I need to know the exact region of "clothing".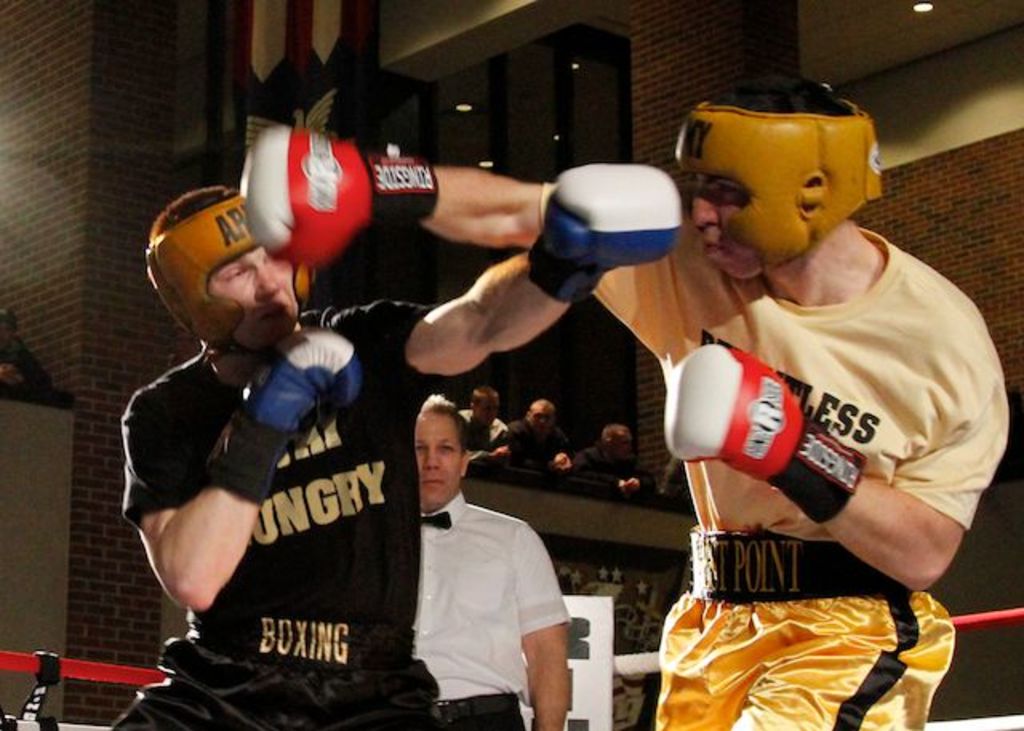
Region: <bbox>389, 462, 573, 713</bbox>.
